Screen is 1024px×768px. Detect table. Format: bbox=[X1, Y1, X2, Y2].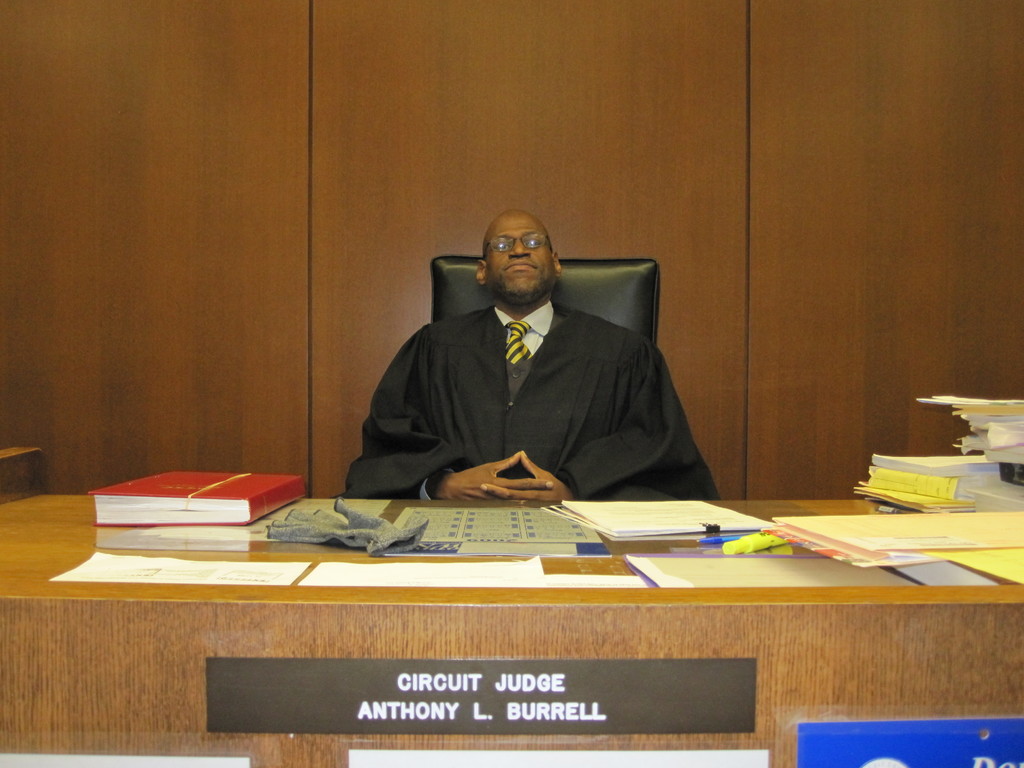
bbox=[42, 458, 1023, 749].
